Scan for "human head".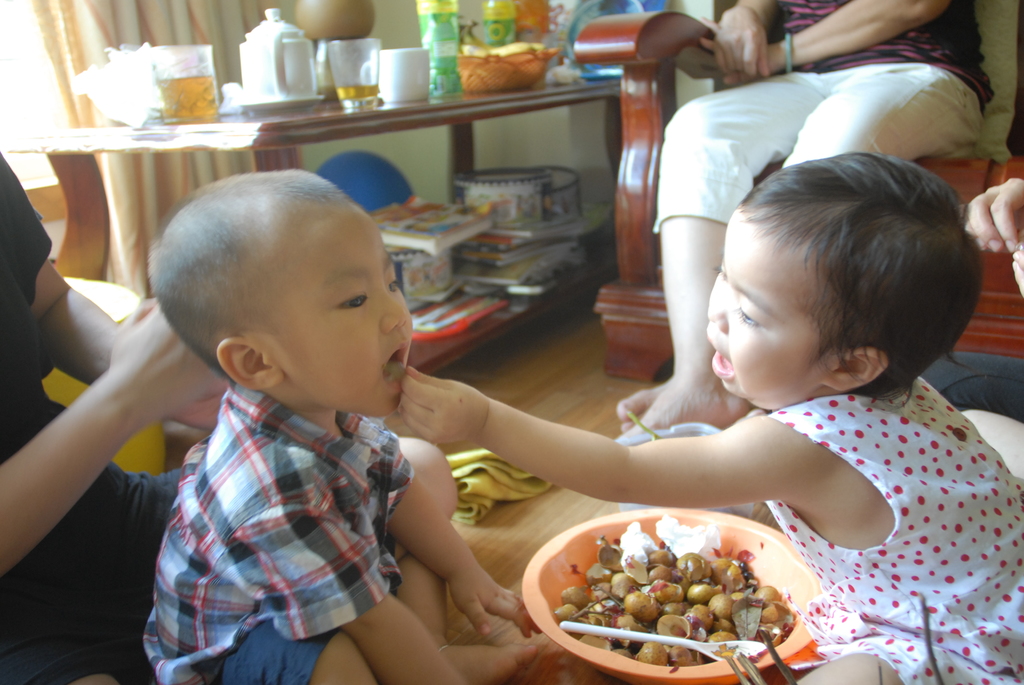
Scan result: [left=703, top=150, right=985, bottom=410].
